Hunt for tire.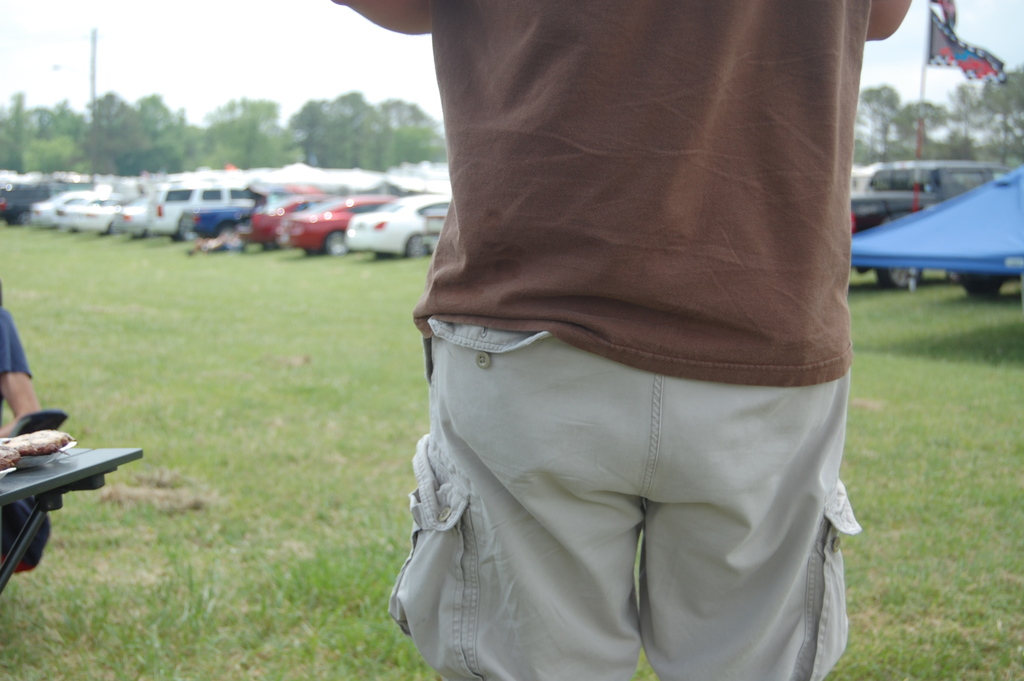
Hunted down at <box>403,234,432,256</box>.
